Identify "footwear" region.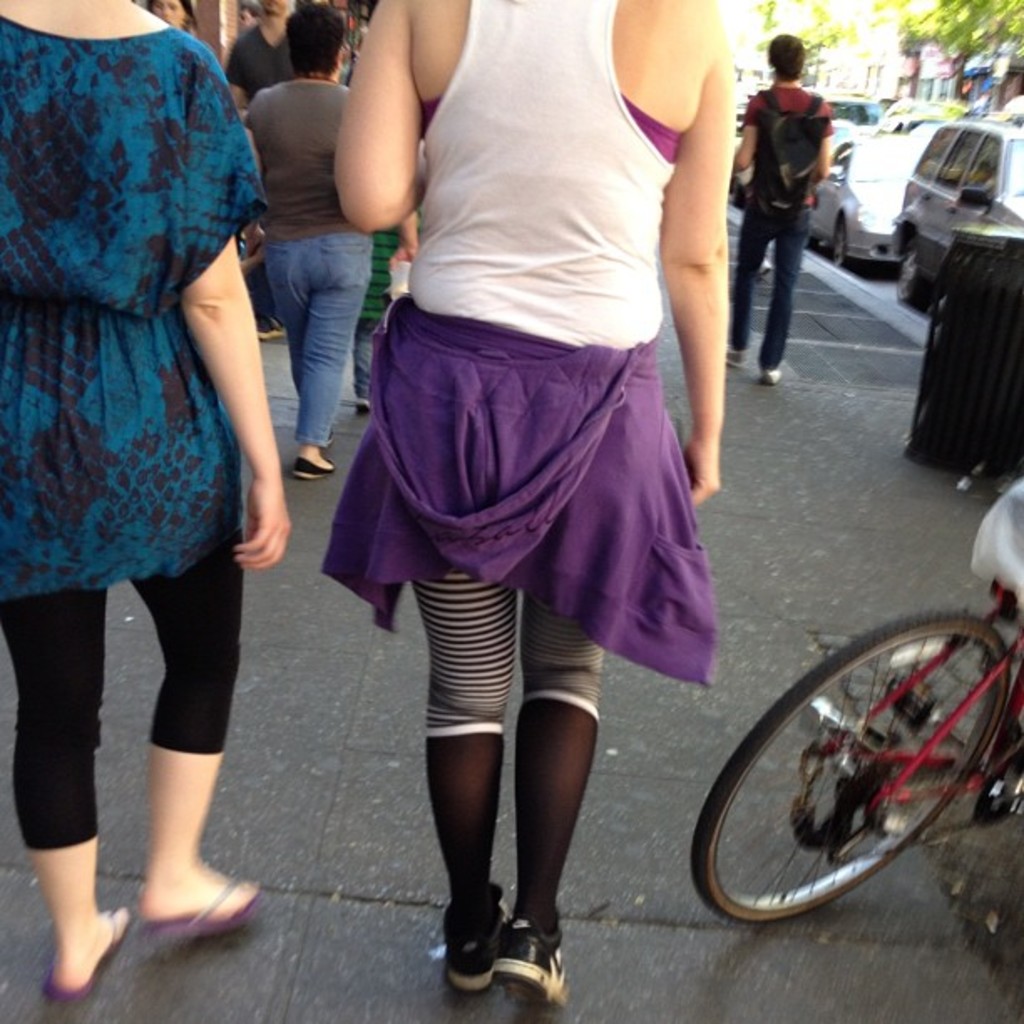
Region: rect(286, 450, 341, 482).
